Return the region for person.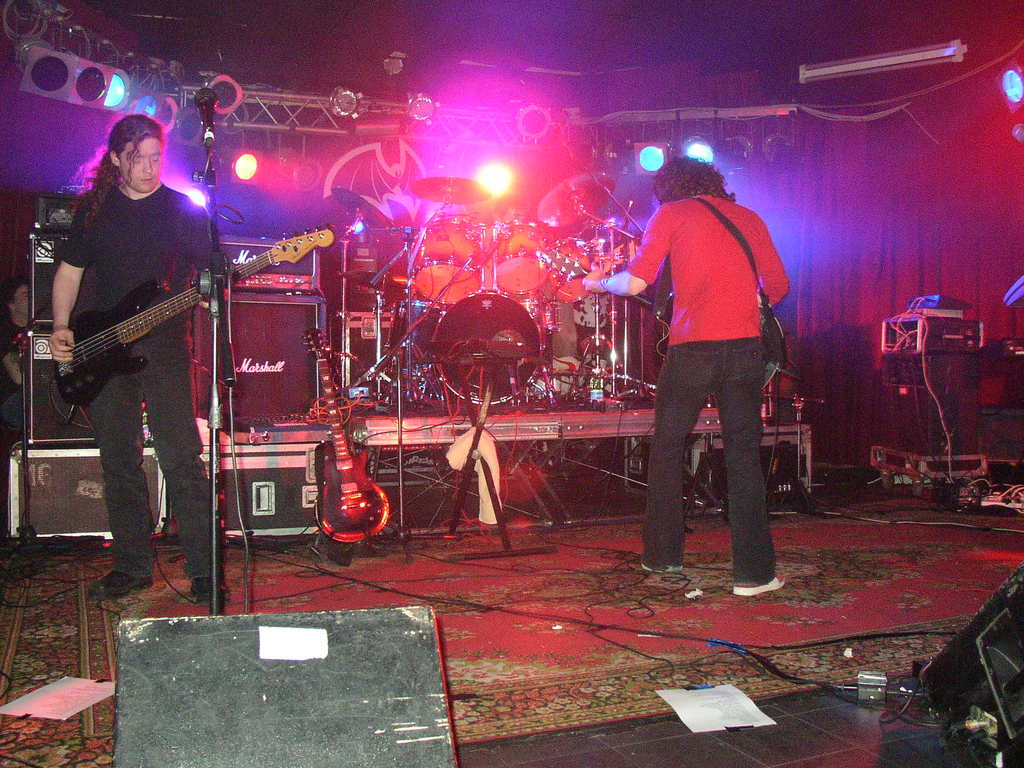
x1=633, y1=118, x2=792, y2=589.
